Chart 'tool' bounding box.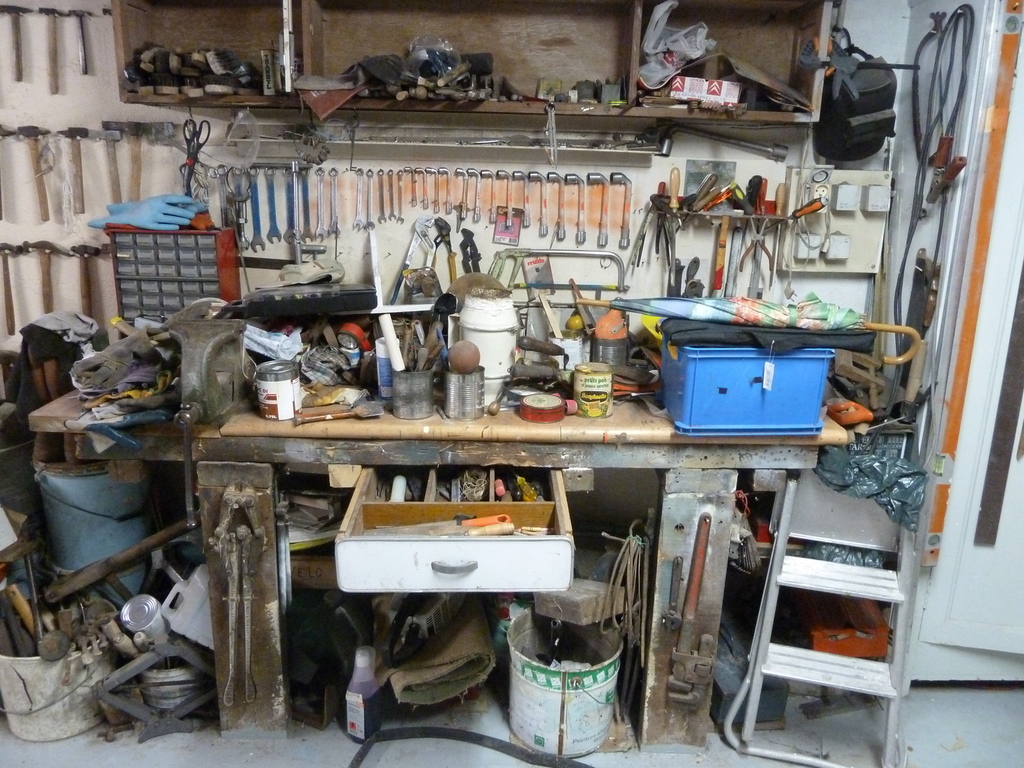
Charted: Rect(281, 163, 302, 244).
